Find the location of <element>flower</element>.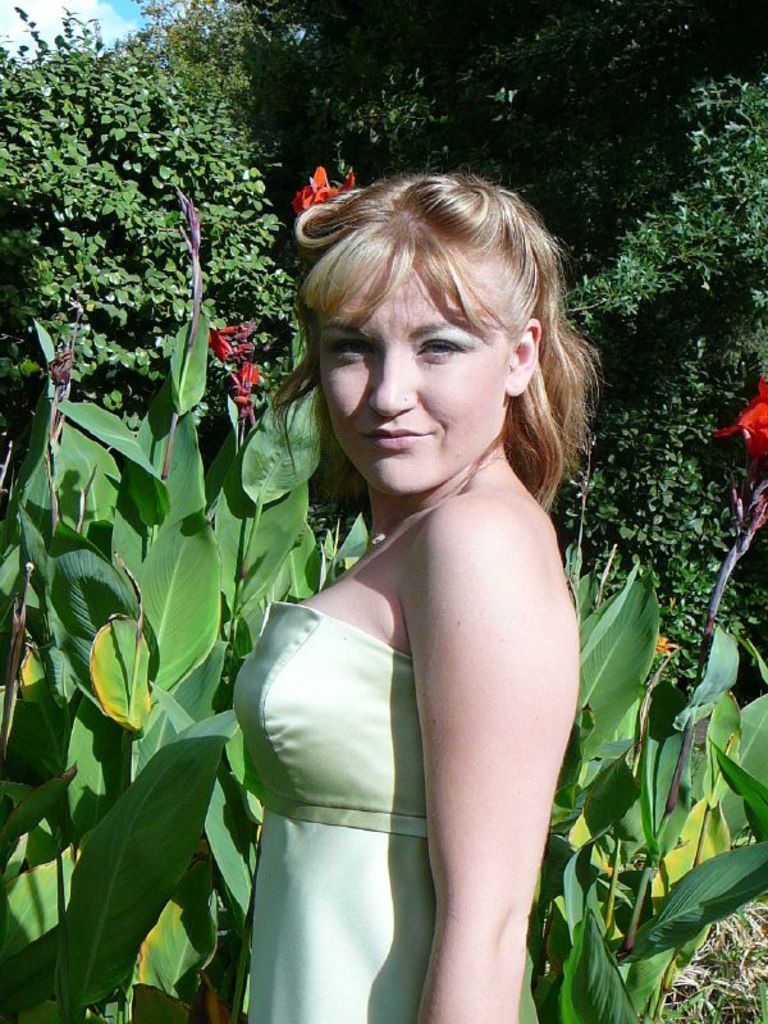
Location: (211, 312, 264, 397).
